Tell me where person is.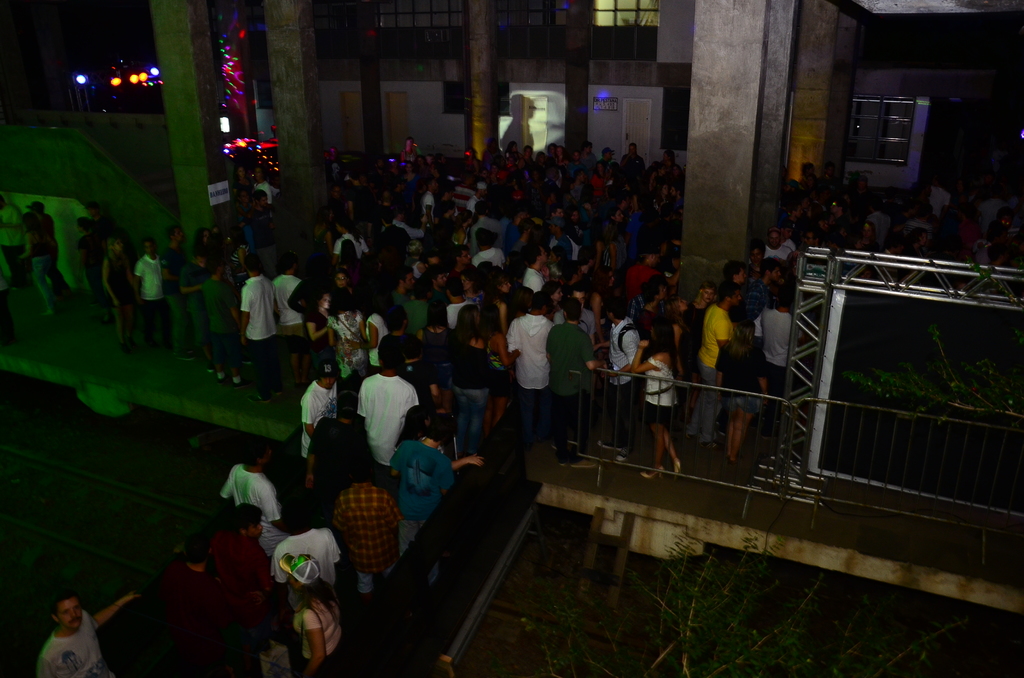
person is at bbox=(211, 441, 282, 562).
